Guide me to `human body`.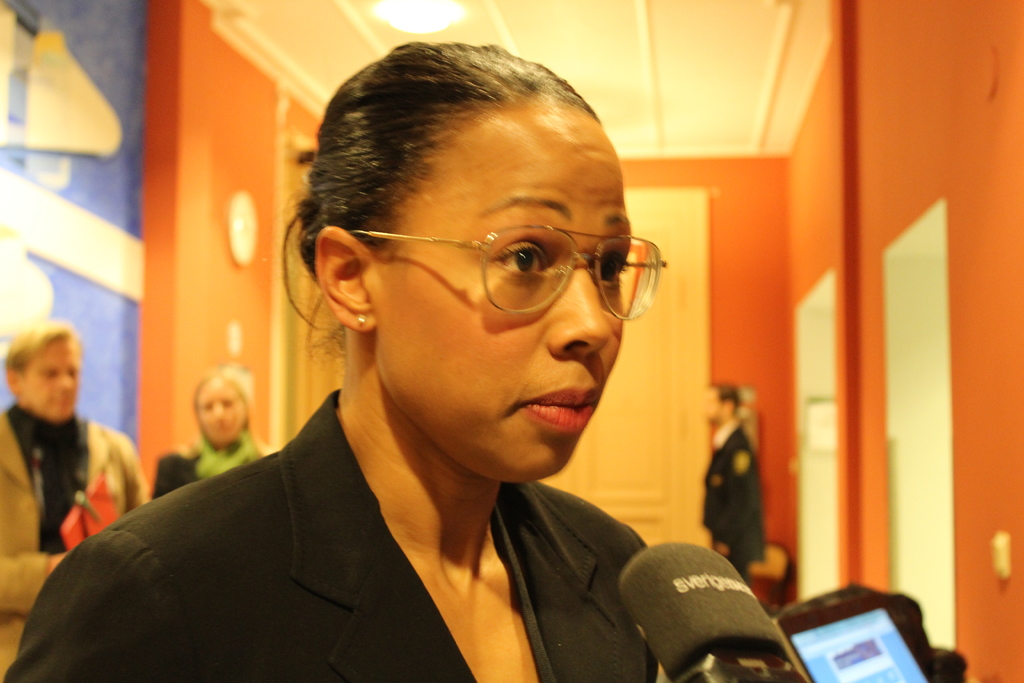
Guidance: select_region(700, 381, 768, 591).
